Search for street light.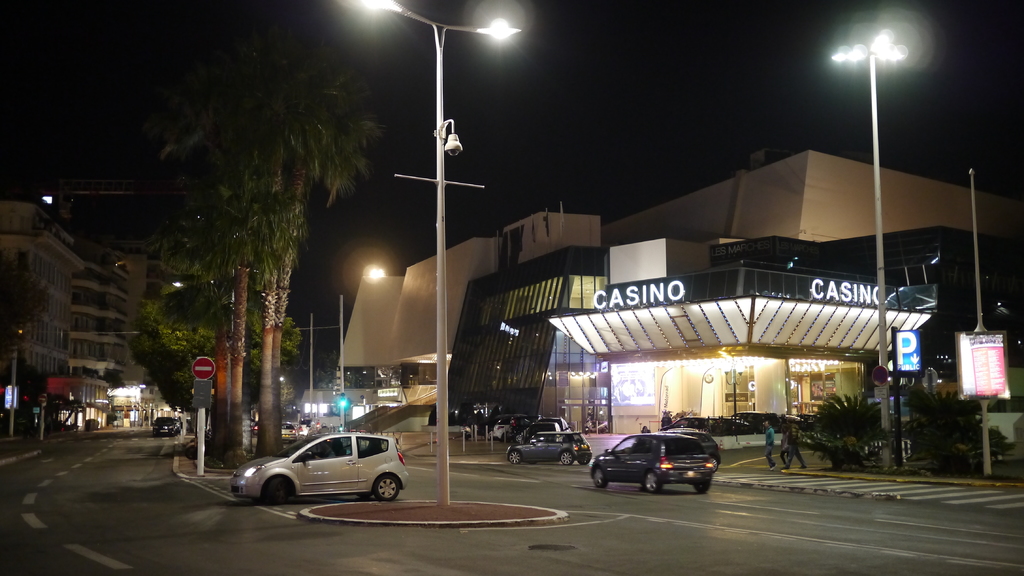
Found at [357,0,518,507].
